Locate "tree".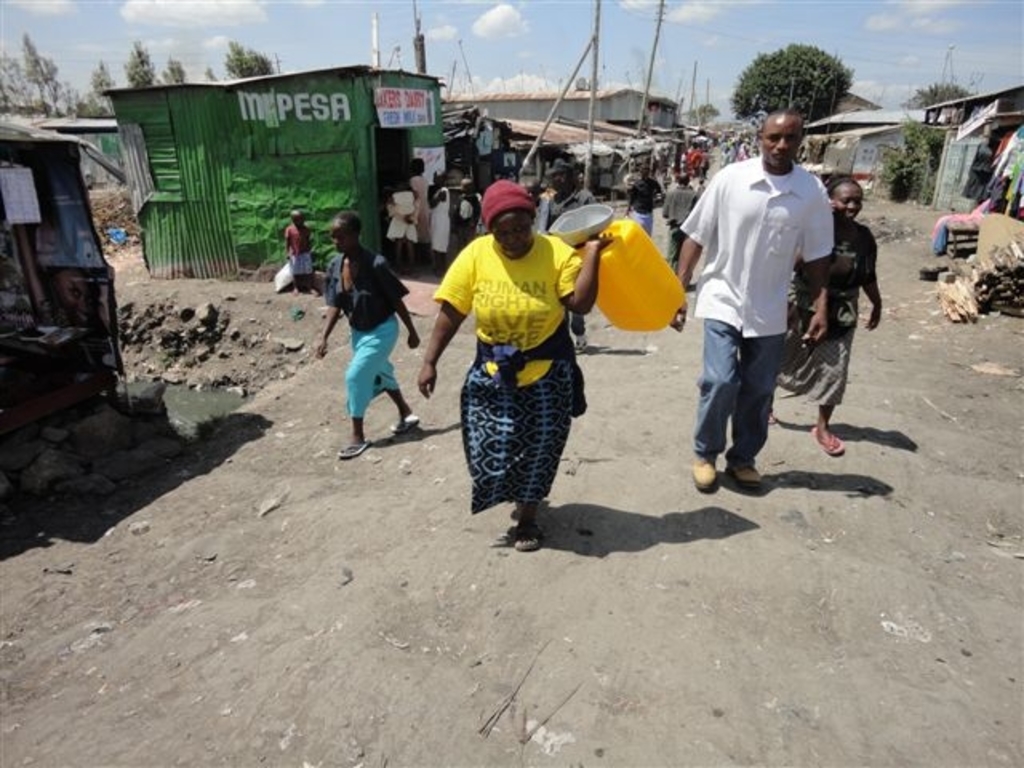
Bounding box: box(685, 99, 718, 118).
